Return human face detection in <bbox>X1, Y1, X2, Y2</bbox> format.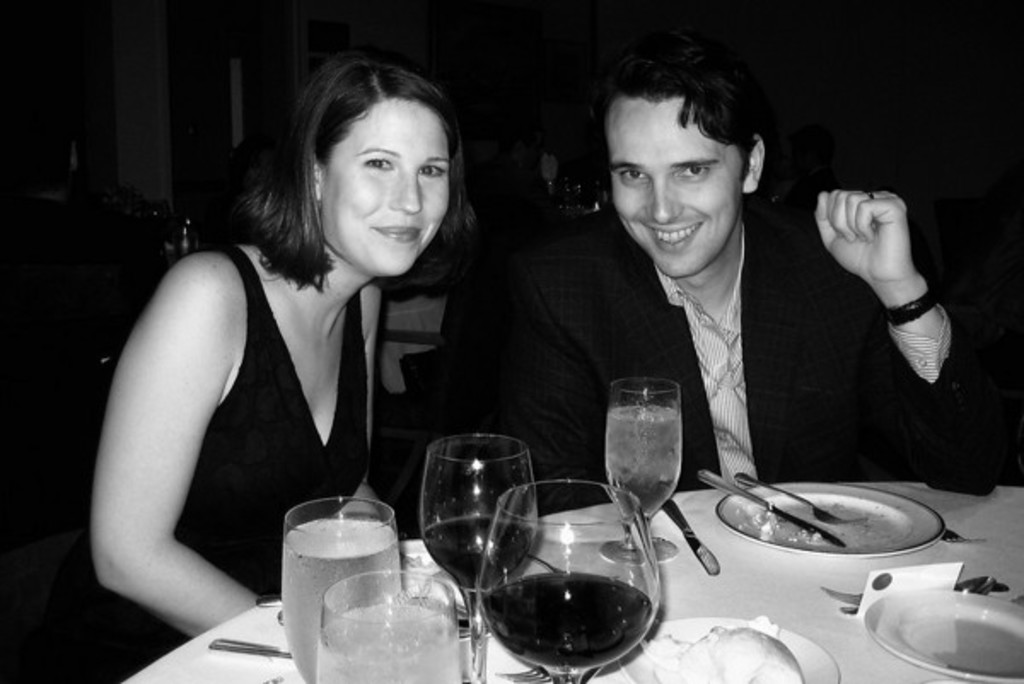
<bbox>606, 96, 742, 280</bbox>.
